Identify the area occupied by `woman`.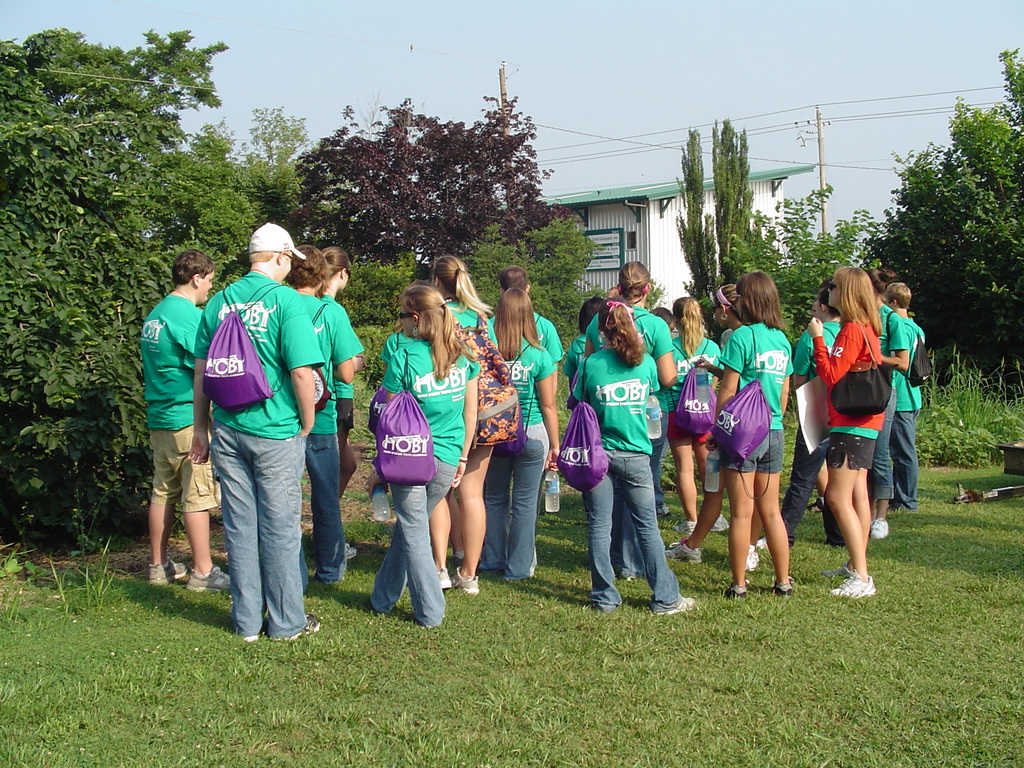
Area: detection(665, 280, 762, 566).
